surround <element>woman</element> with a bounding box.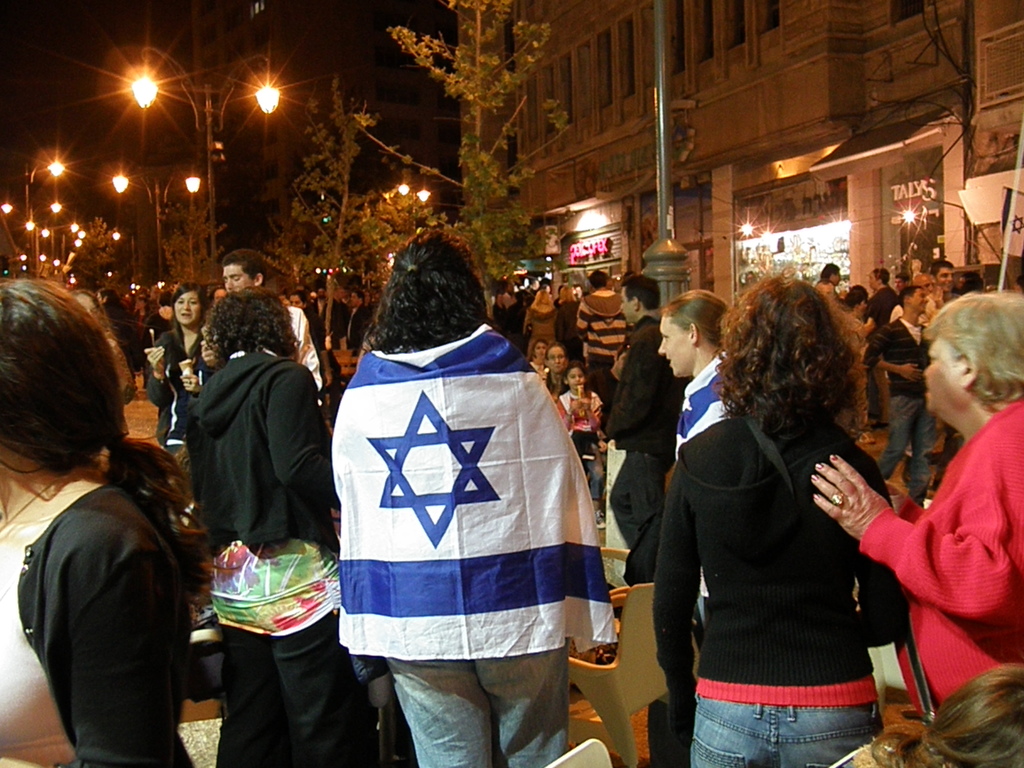
bbox(143, 285, 219, 458).
